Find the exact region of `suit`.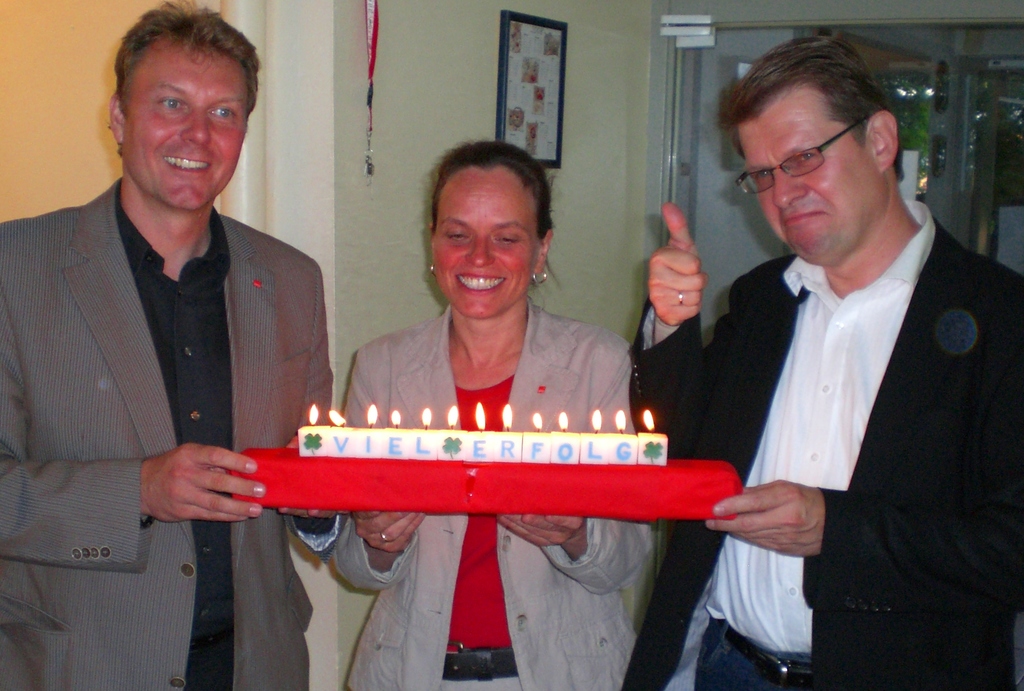
Exact region: box=[320, 298, 655, 690].
